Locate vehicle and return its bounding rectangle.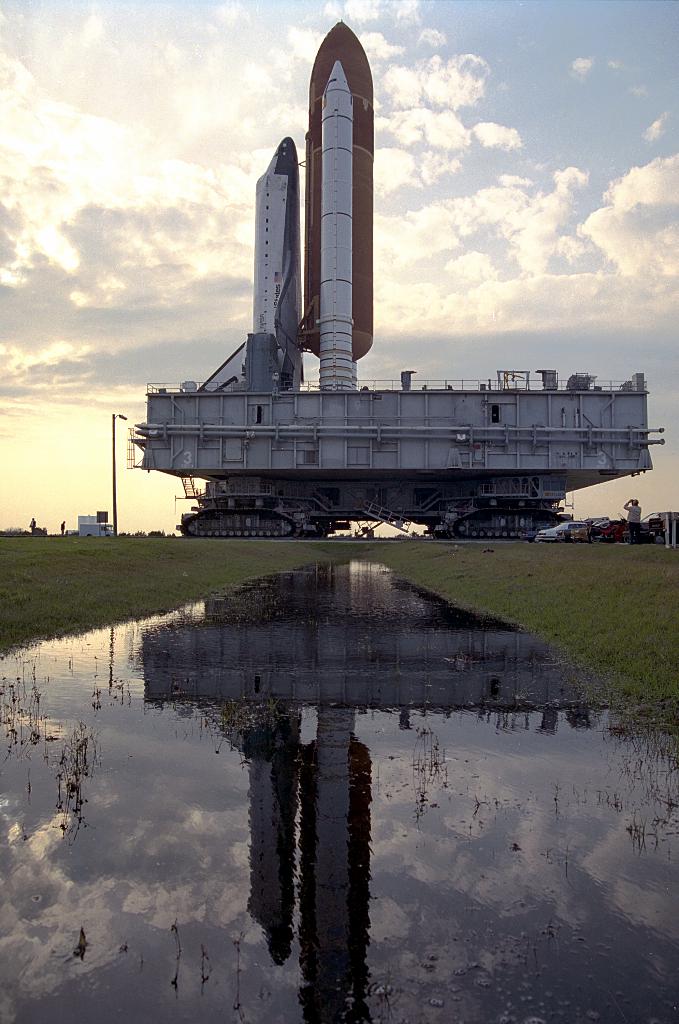
[x1=77, y1=522, x2=105, y2=541].
